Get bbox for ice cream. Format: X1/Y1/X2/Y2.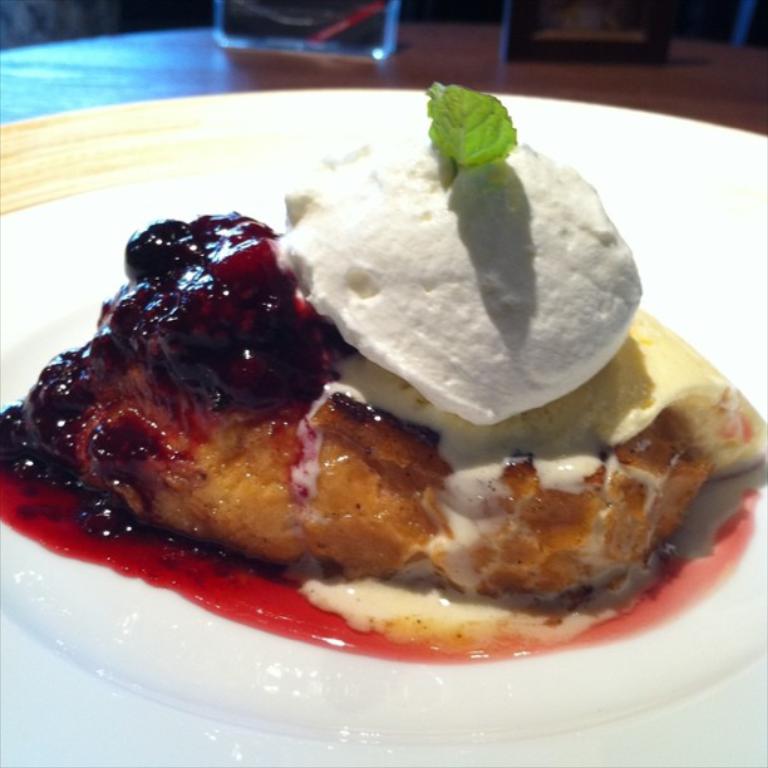
21/68/755/643.
